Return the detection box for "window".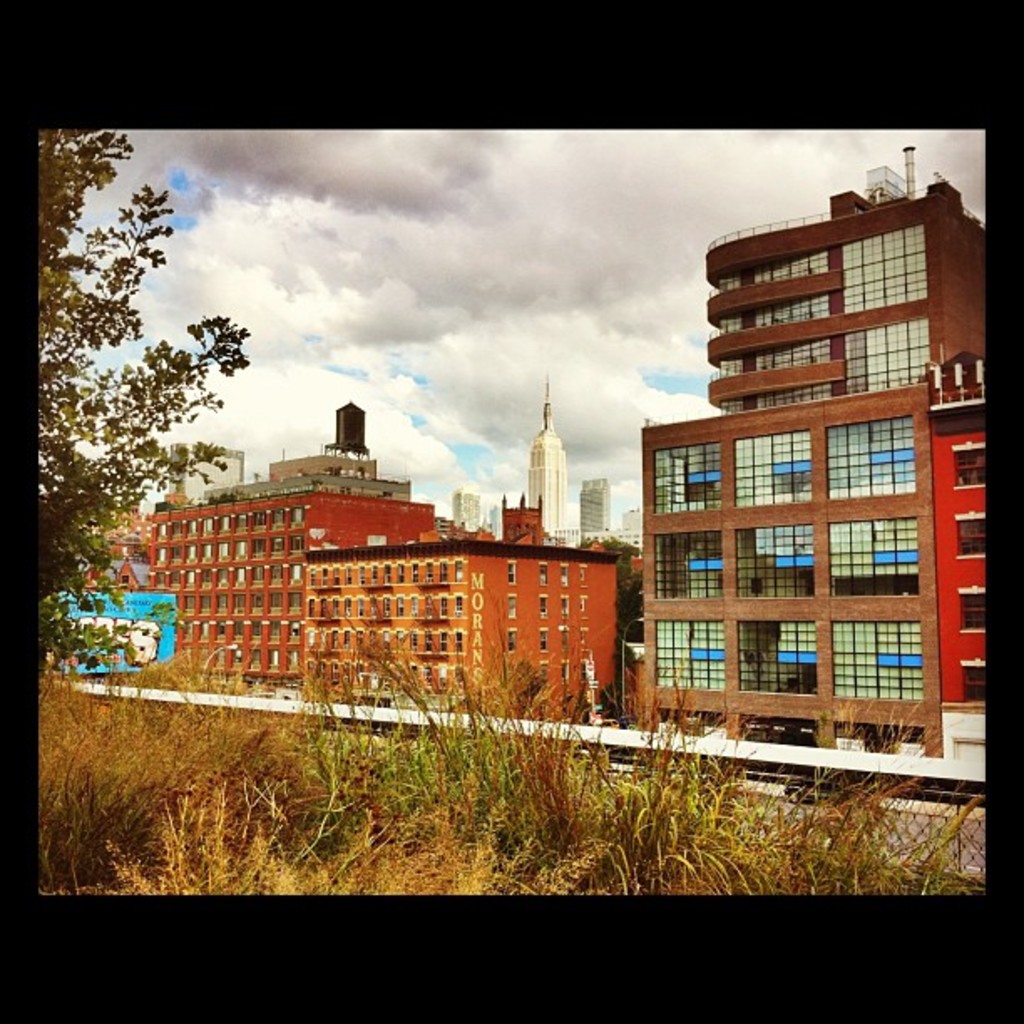
<region>537, 594, 545, 616</region>.
